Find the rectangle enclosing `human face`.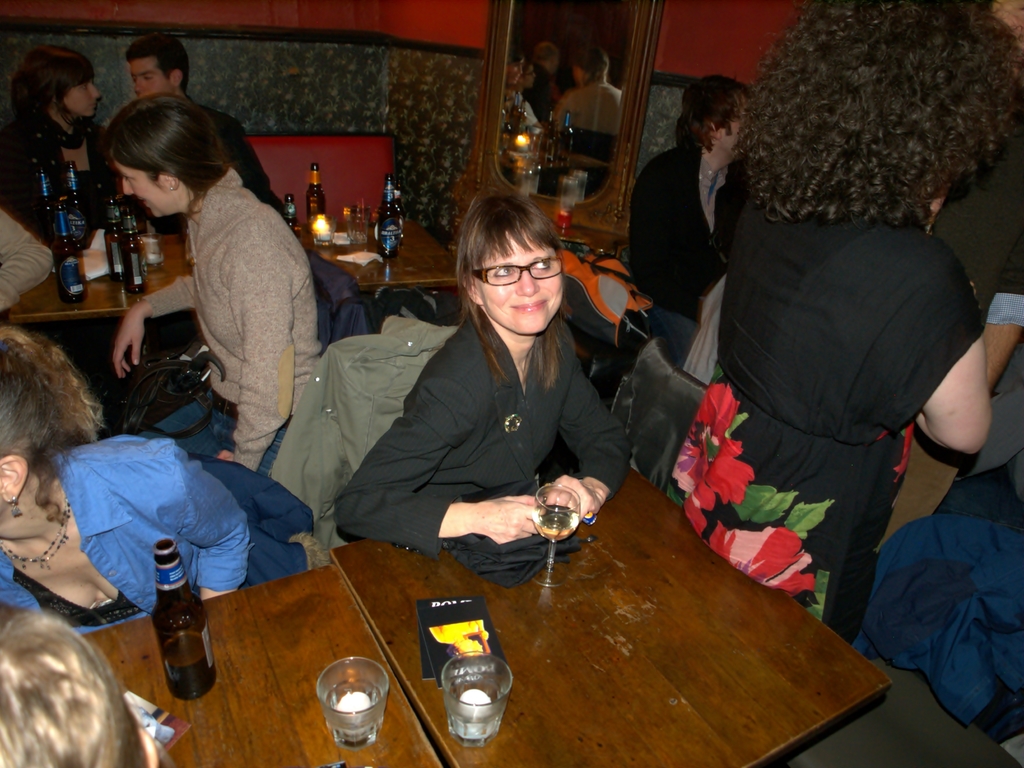
locate(476, 233, 563, 332).
